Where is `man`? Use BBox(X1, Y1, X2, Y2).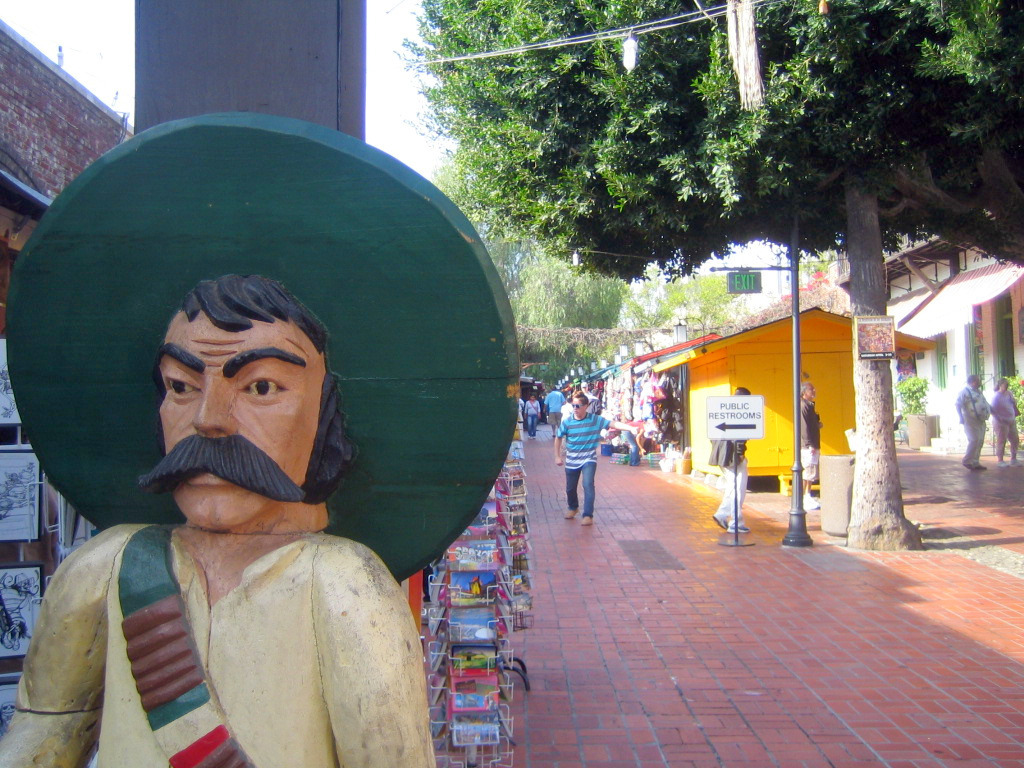
BBox(546, 389, 578, 445).
